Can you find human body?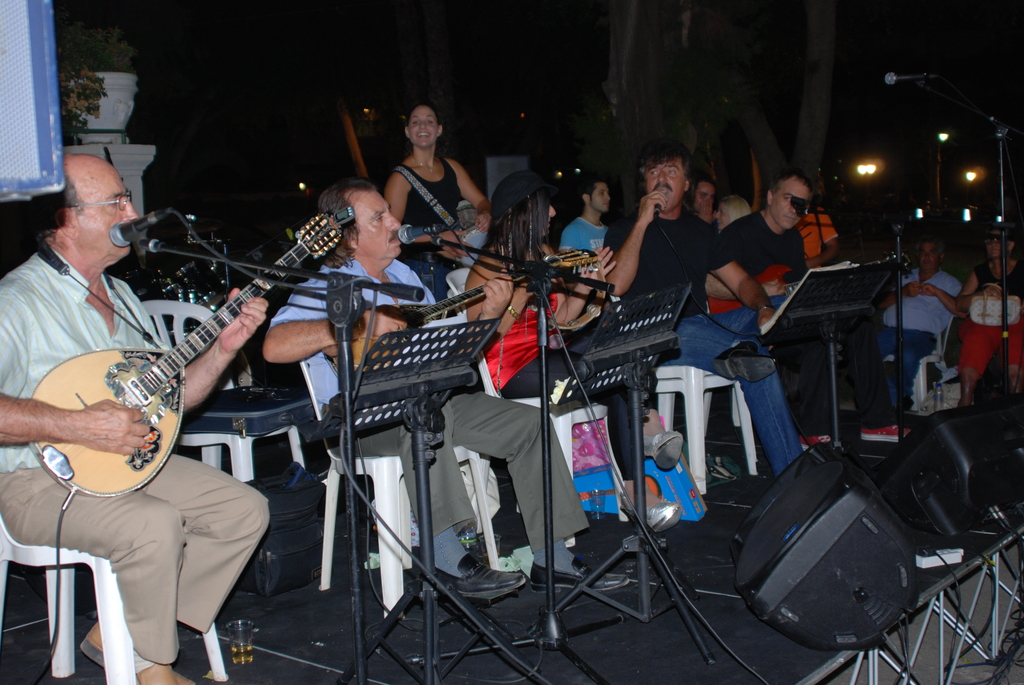
Yes, bounding box: {"x1": 962, "y1": 255, "x2": 1023, "y2": 413}.
